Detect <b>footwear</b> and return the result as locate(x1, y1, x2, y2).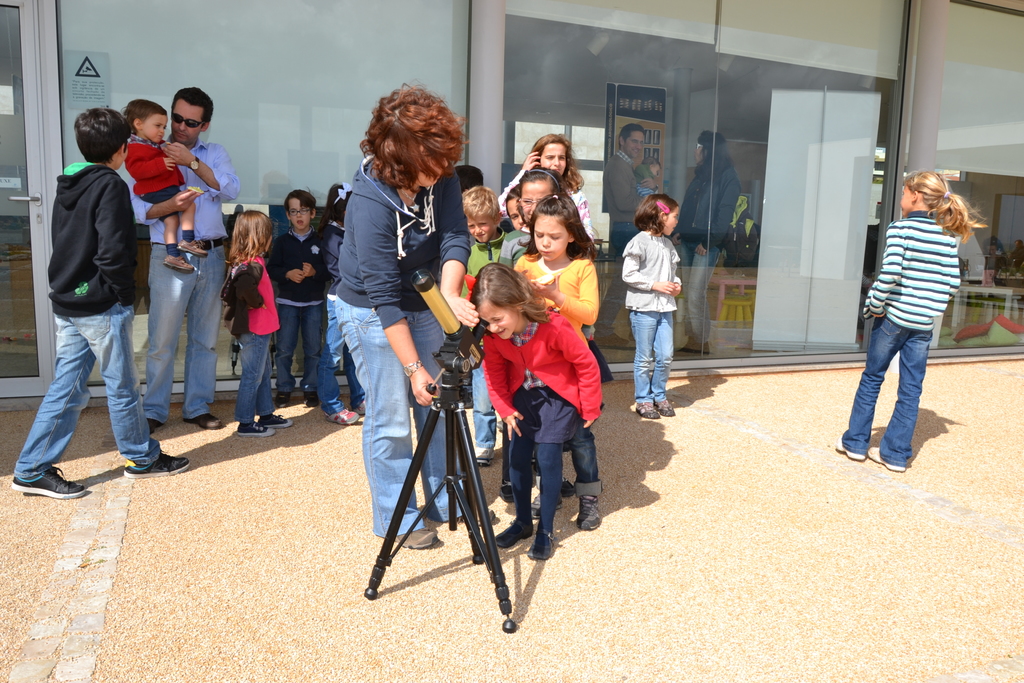
locate(470, 442, 500, 463).
